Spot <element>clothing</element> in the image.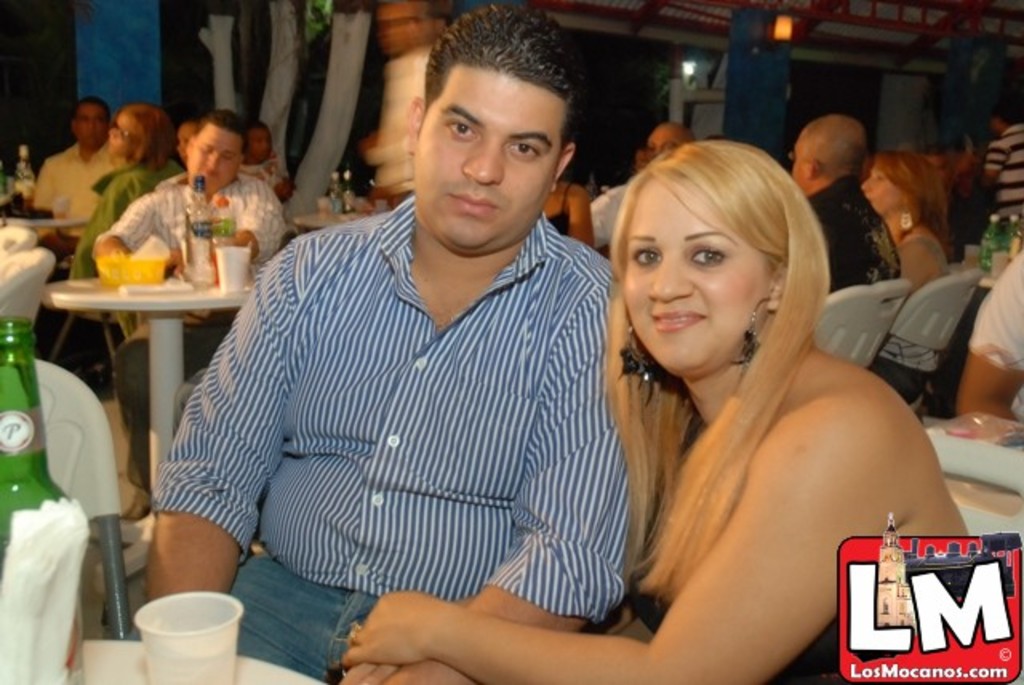
<element>clothing</element> found at (894, 211, 950, 288).
